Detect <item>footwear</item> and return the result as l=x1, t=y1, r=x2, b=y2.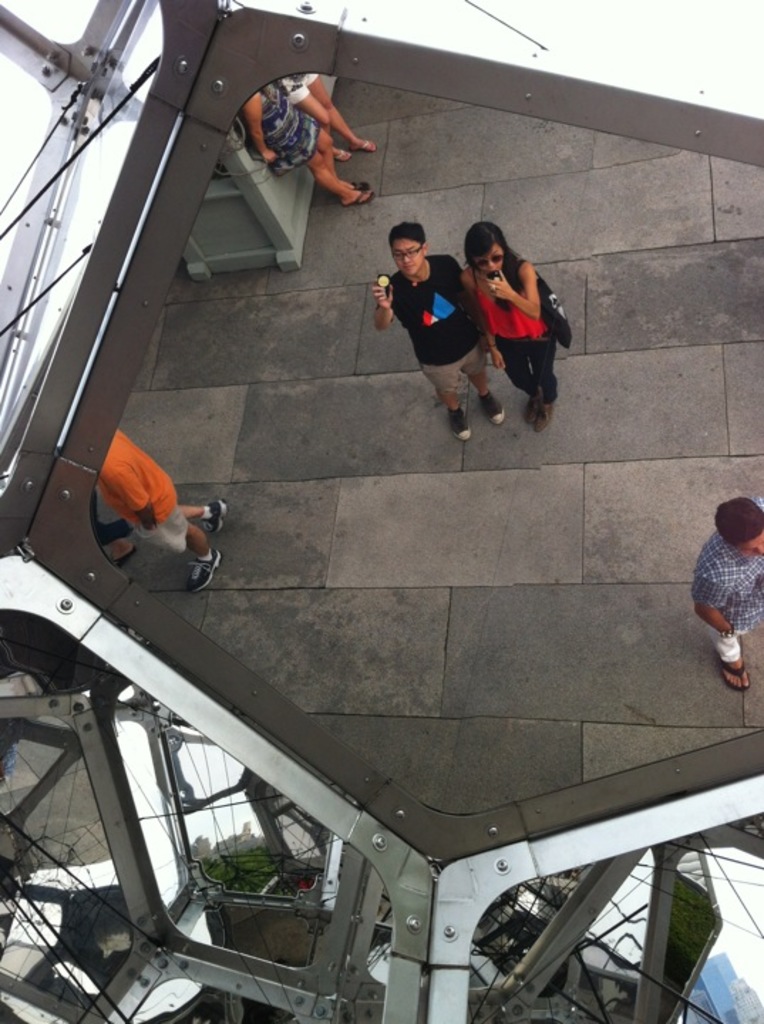
l=714, t=656, r=761, b=691.
